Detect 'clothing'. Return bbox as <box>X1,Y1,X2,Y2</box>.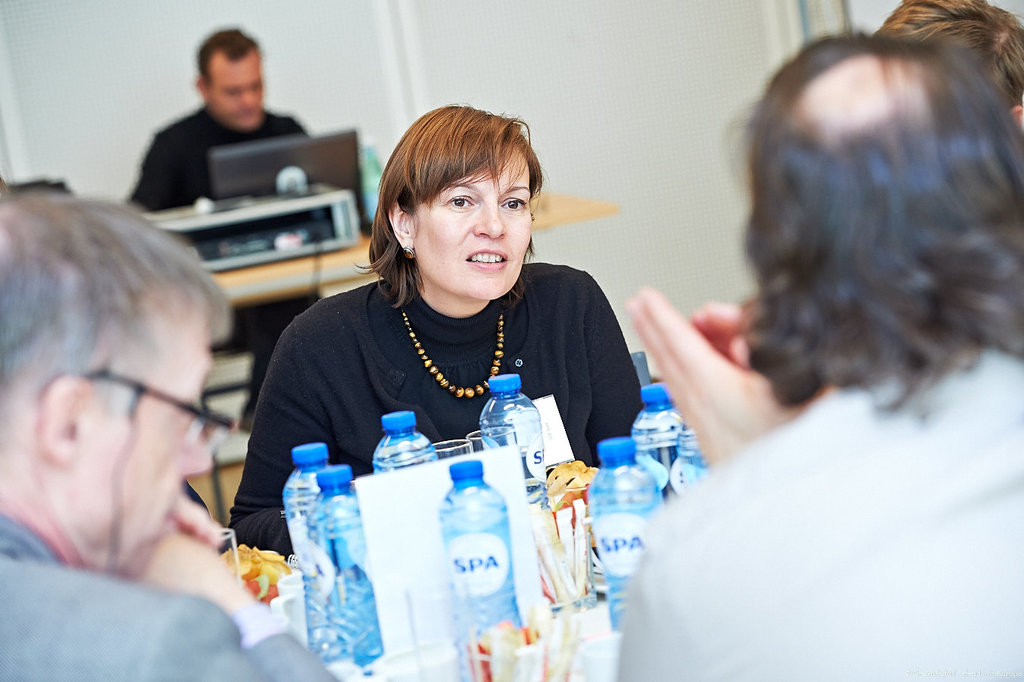
<box>0,512,367,681</box>.
